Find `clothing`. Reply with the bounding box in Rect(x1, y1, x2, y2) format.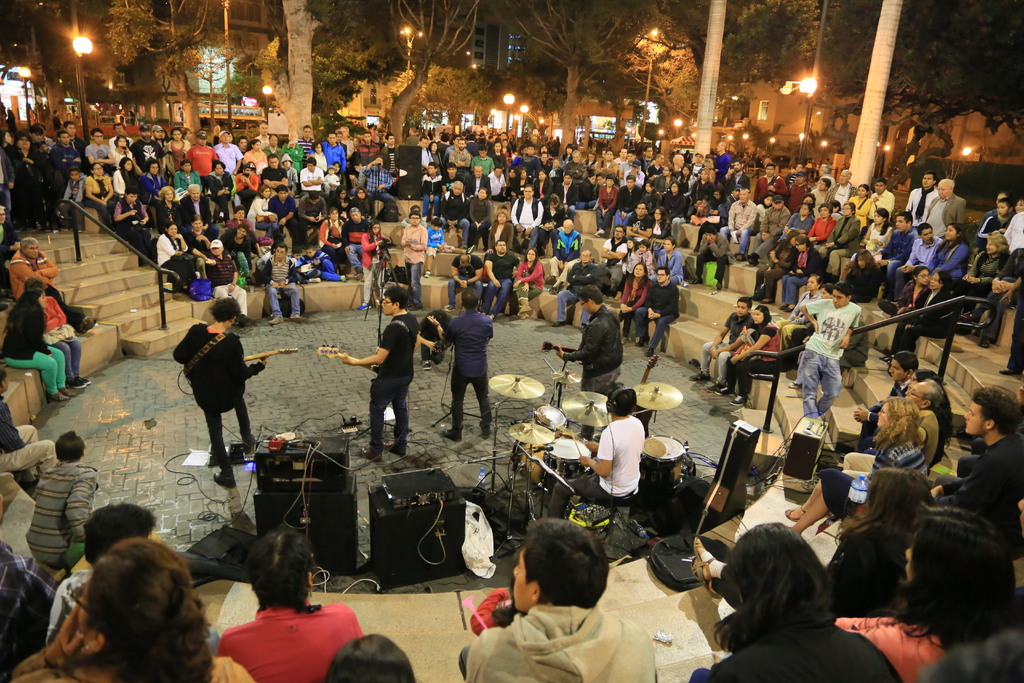
Rect(846, 407, 938, 480).
